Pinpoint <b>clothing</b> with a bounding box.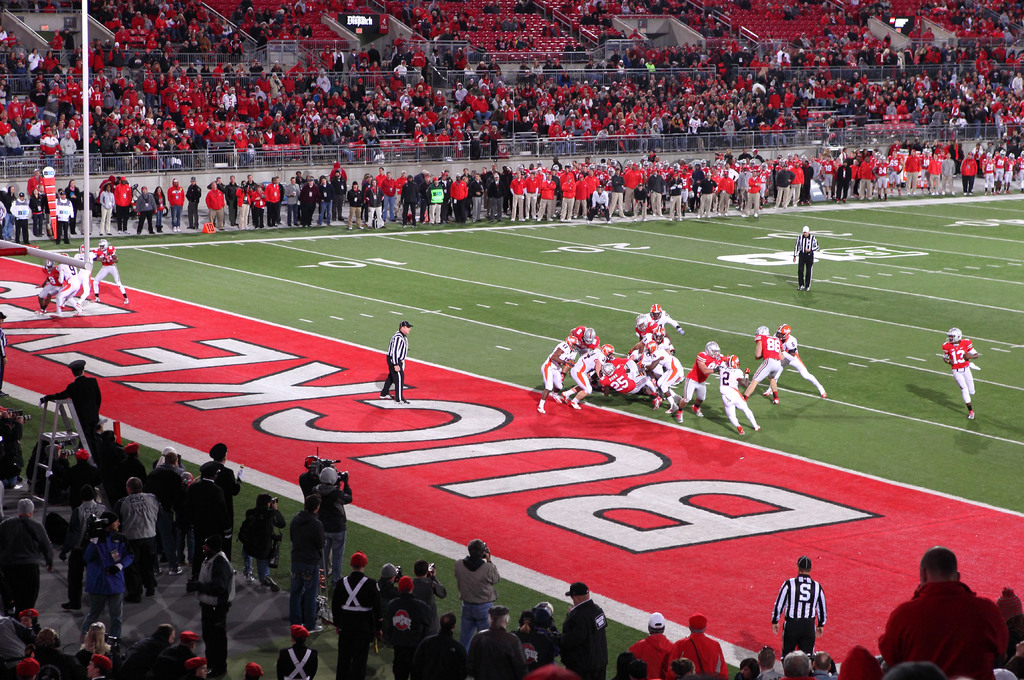
left=685, top=354, right=714, bottom=404.
